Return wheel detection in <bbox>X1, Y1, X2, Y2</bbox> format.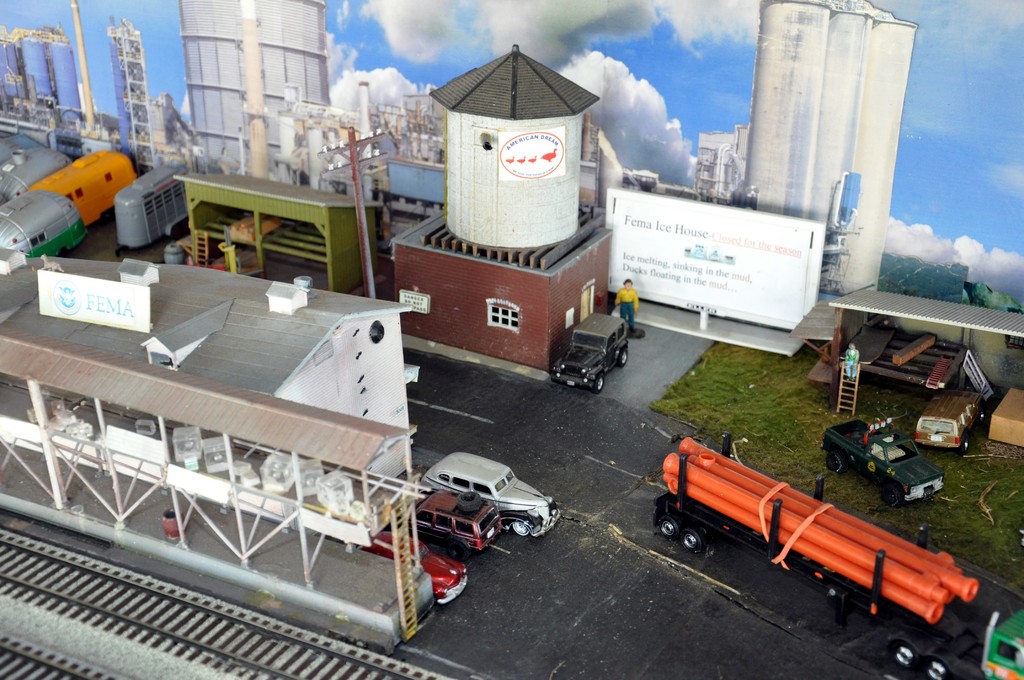
<bbox>959, 433, 970, 455</bbox>.
